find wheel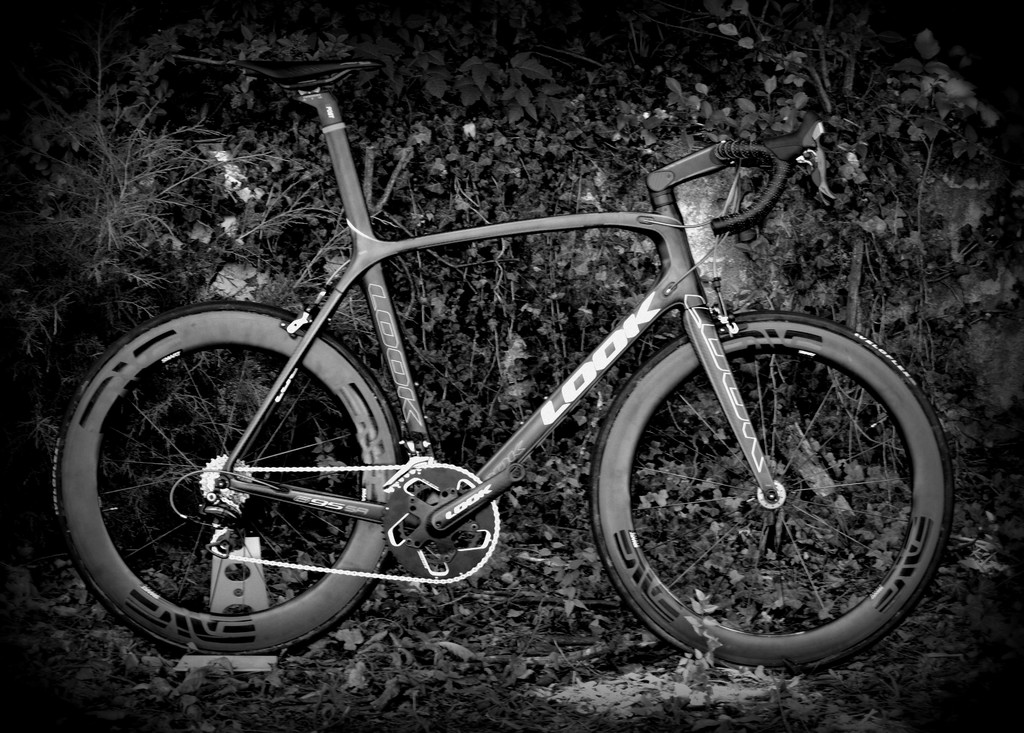
[55,306,397,659]
